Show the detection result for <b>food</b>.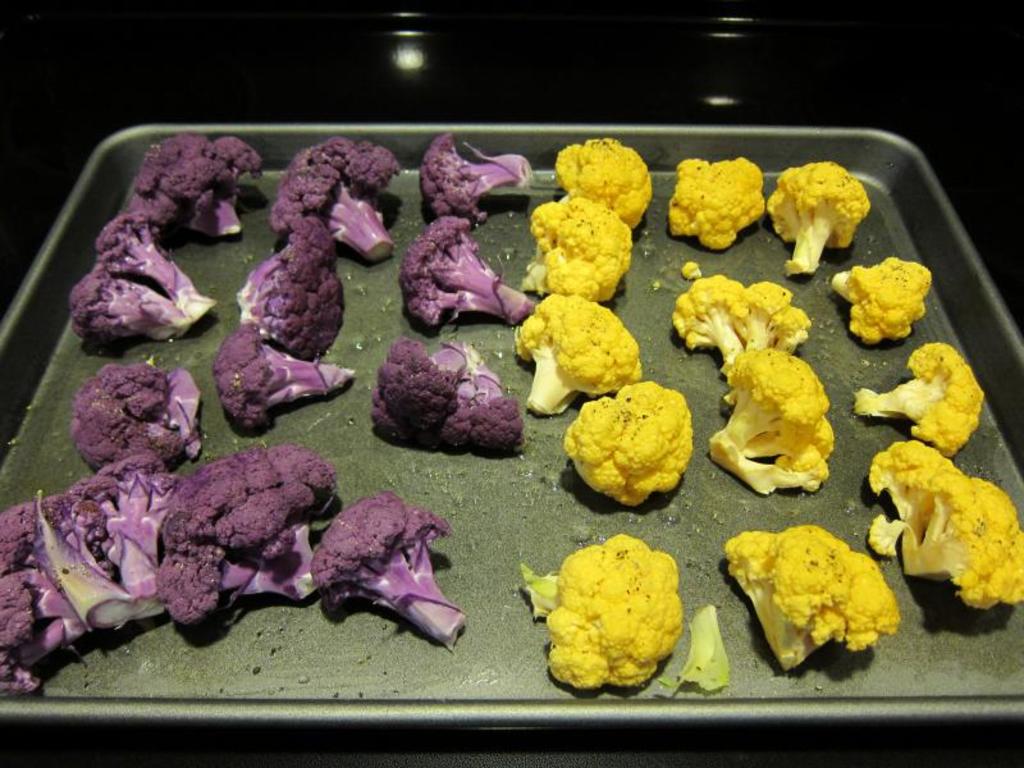
<box>127,128,261,230</box>.
